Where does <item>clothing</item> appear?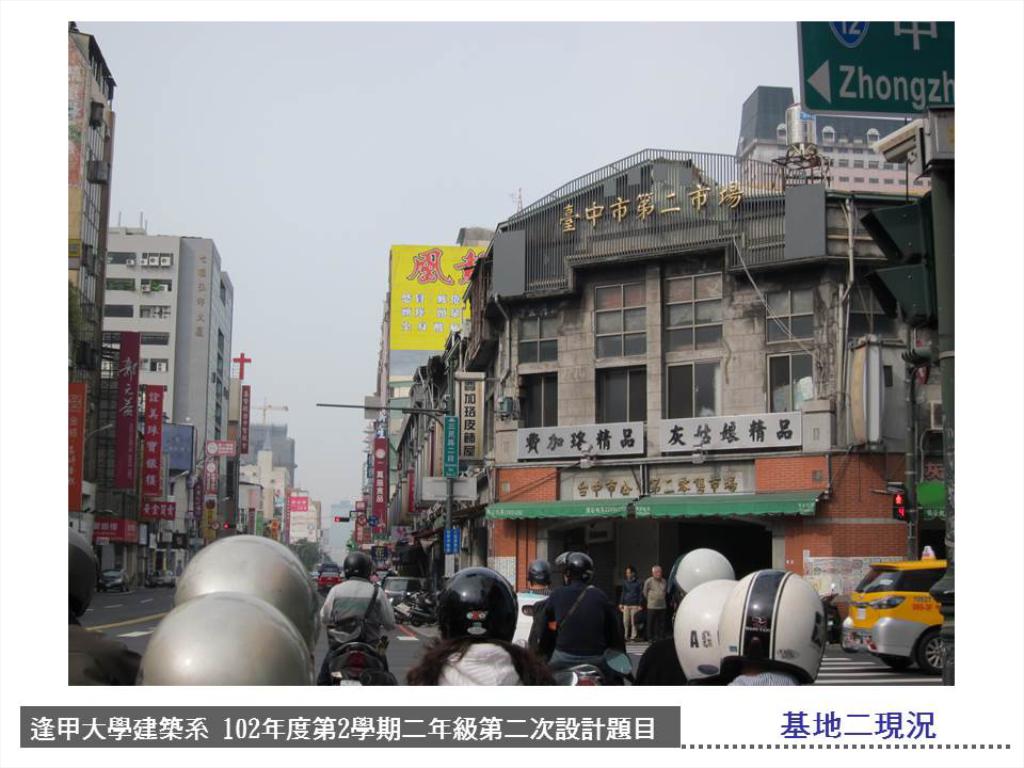
Appears at detection(639, 574, 667, 645).
